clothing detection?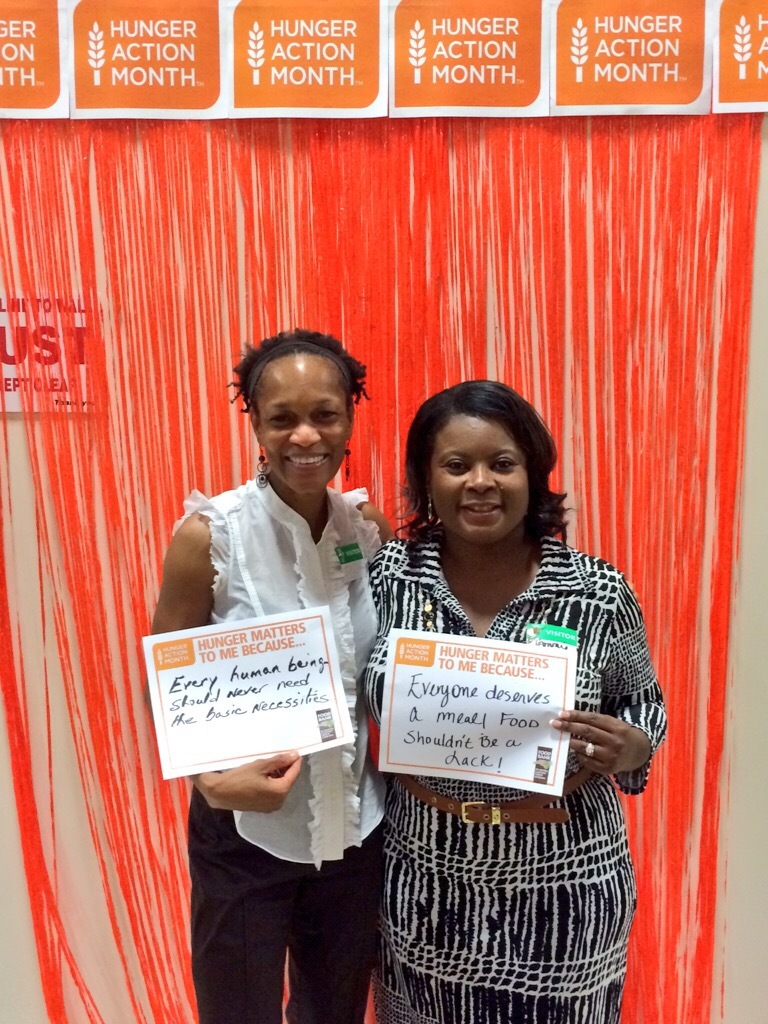
334/490/678/952
